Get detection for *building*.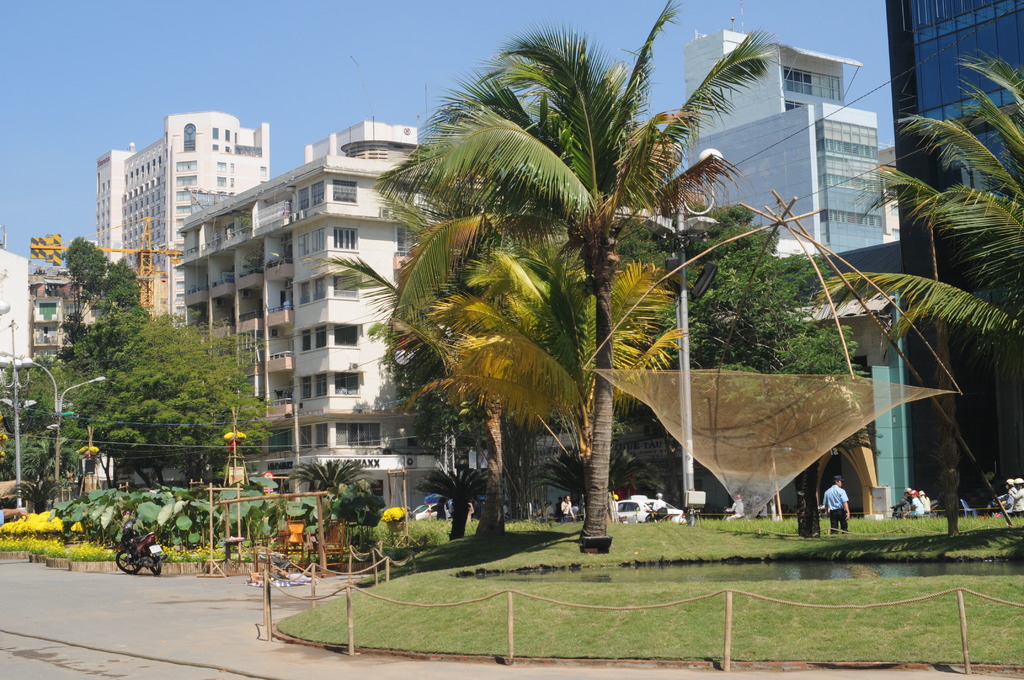
Detection: {"left": 94, "top": 113, "right": 273, "bottom": 328}.
